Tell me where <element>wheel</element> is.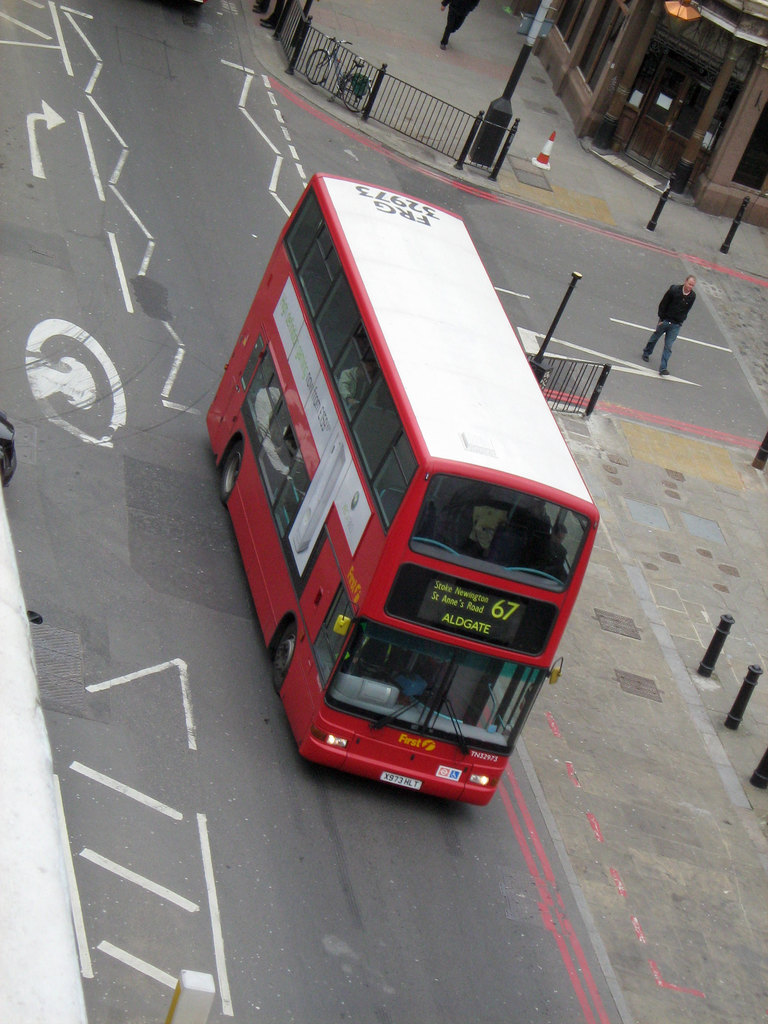
<element>wheel</element> is at {"left": 213, "top": 446, "right": 243, "bottom": 502}.
